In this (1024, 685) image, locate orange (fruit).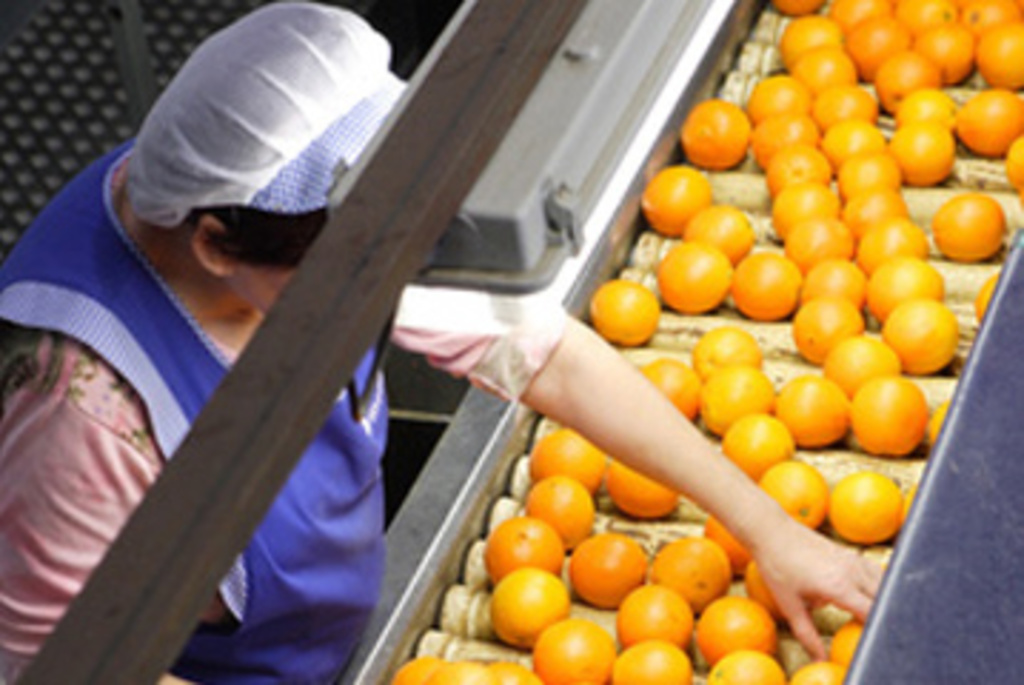
Bounding box: 705,599,764,665.
